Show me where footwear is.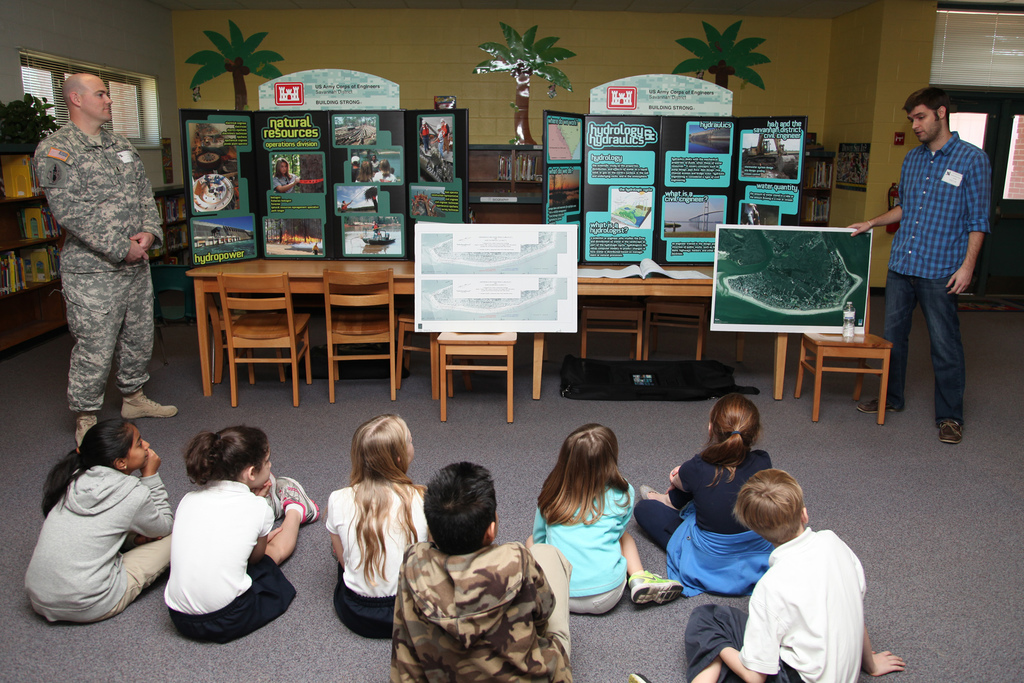
footwear is at 858,386,909,419.
